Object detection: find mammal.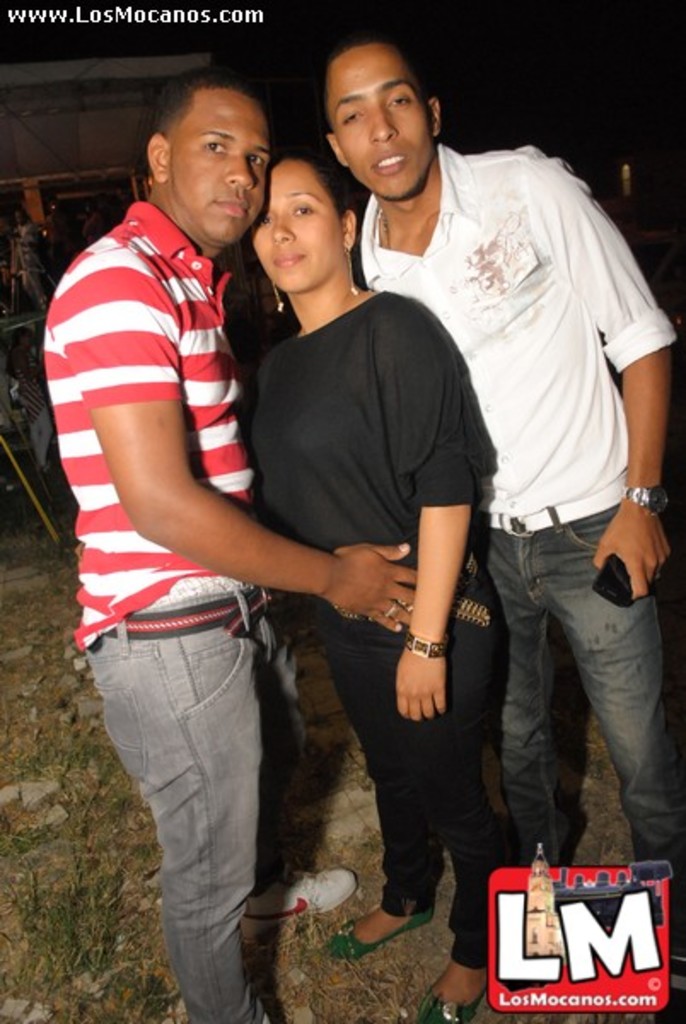
detection(65, 53, 394, 976).
